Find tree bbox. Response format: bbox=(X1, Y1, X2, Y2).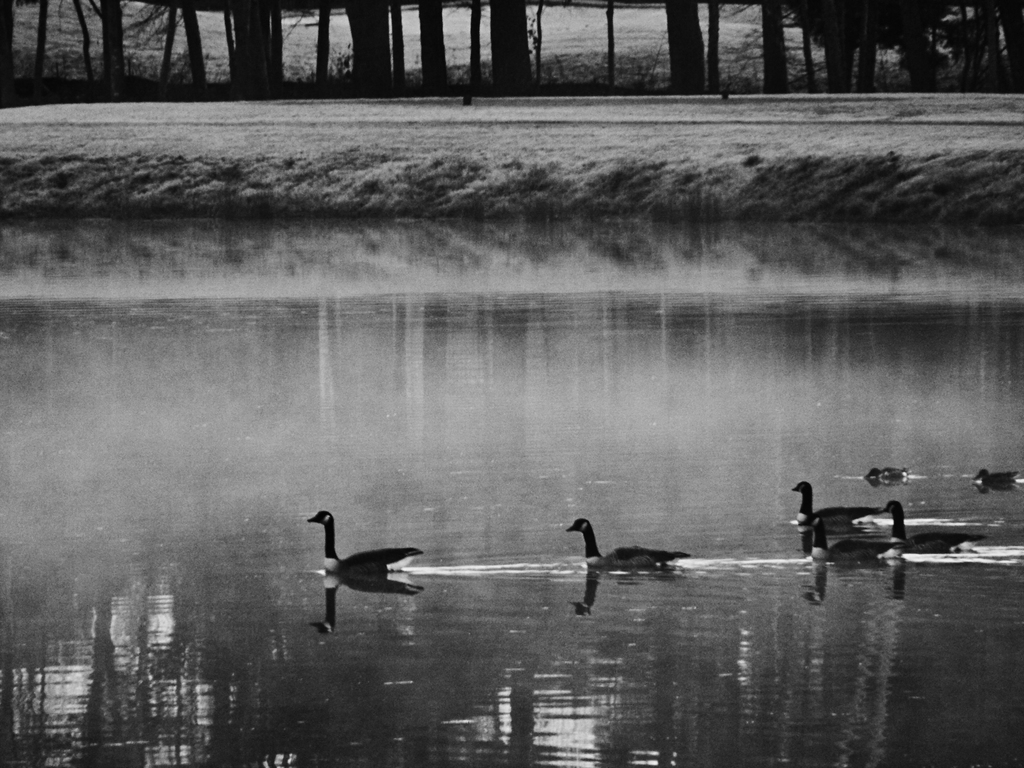
bbox=(705, 2, 724, 89).
